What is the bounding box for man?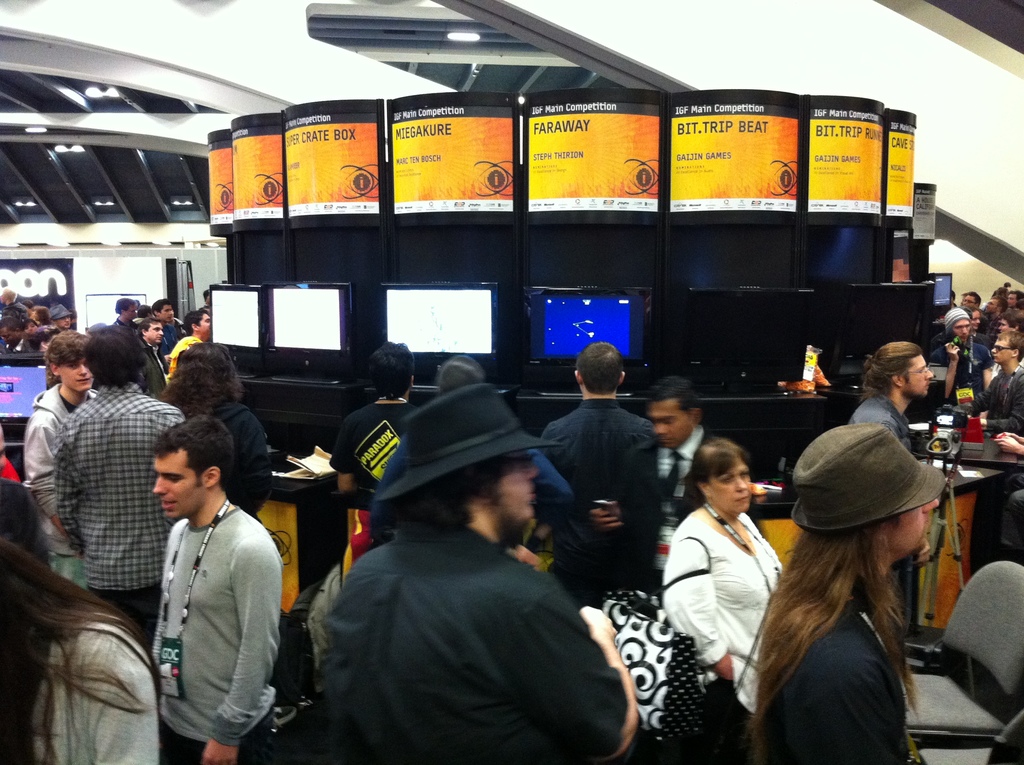
941/329/1023/567.
